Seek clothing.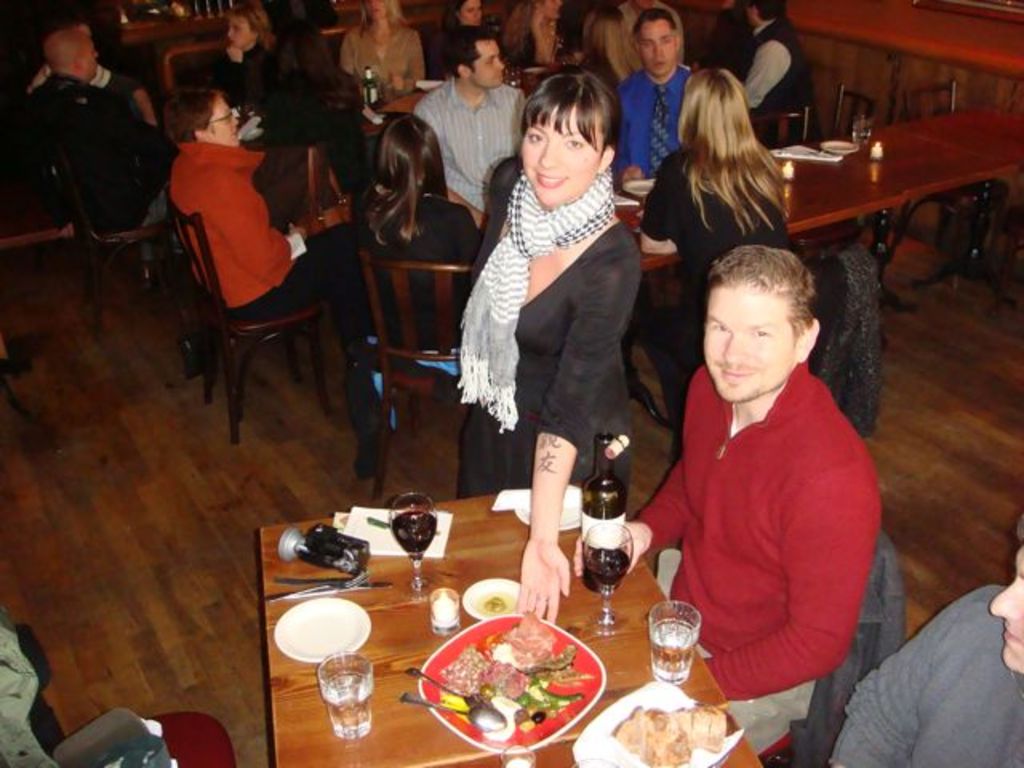
bbox=(635, 150, 790, 362).
